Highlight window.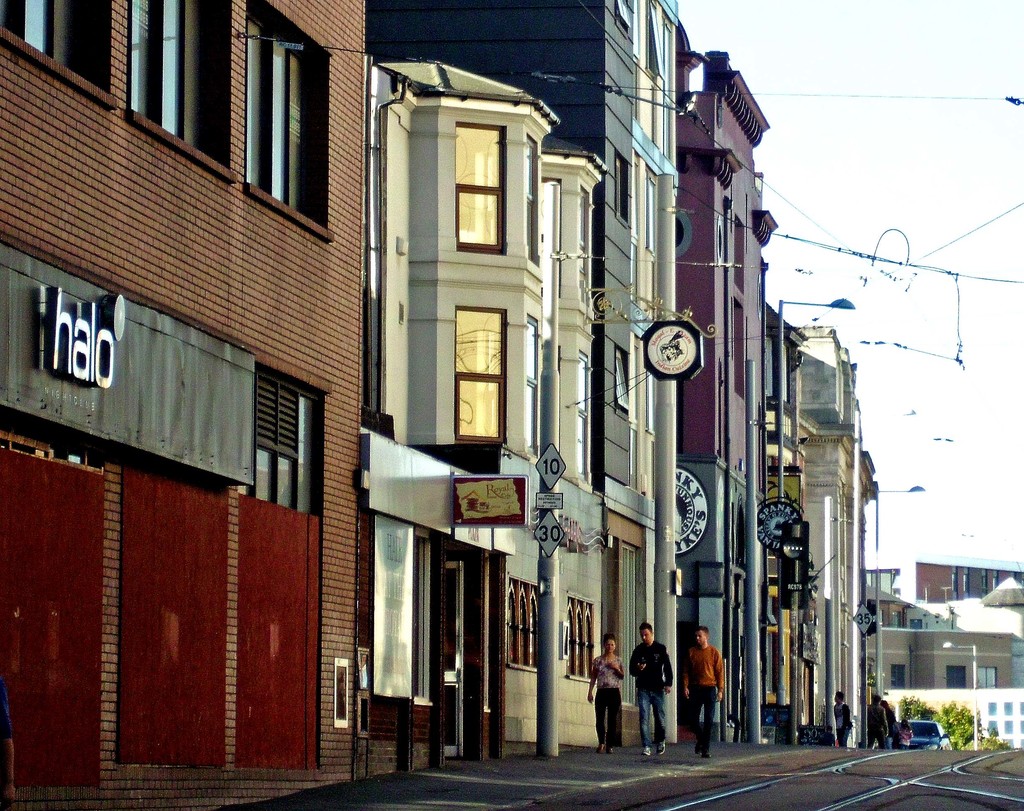
Highlighted region: left=527, top=132, right=536, bottom=262.
